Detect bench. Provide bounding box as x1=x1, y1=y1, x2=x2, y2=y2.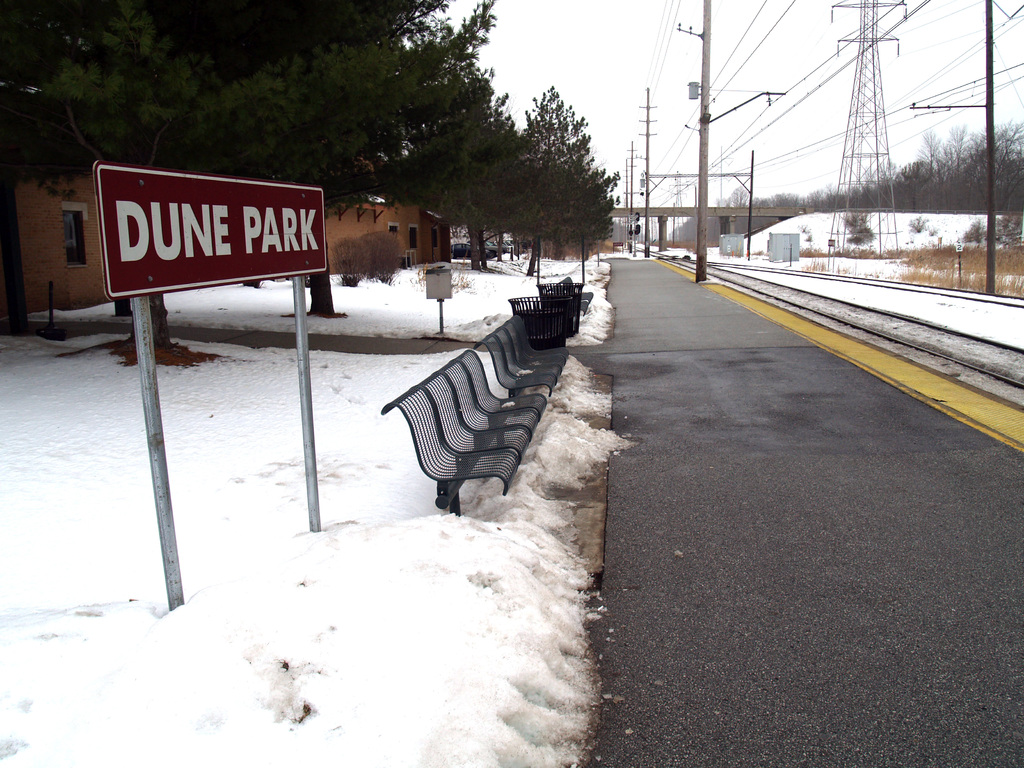
x1=374, y1=291, x2=625, y2=524.
